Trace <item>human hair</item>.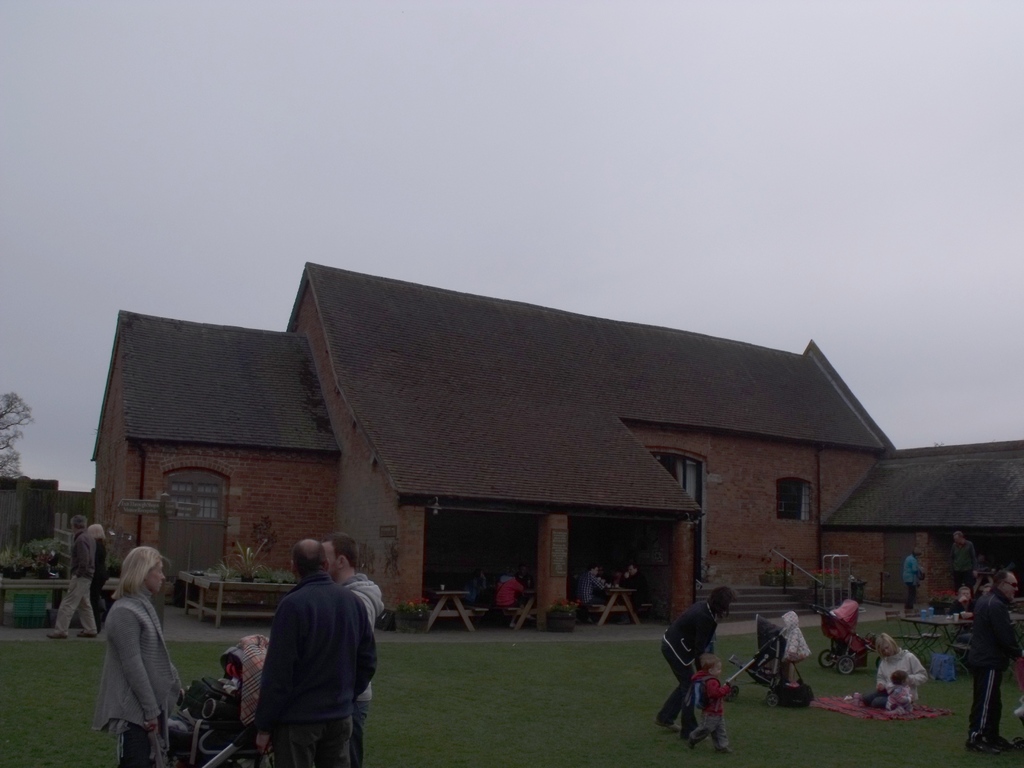
Traced to 111:546:165:596.
